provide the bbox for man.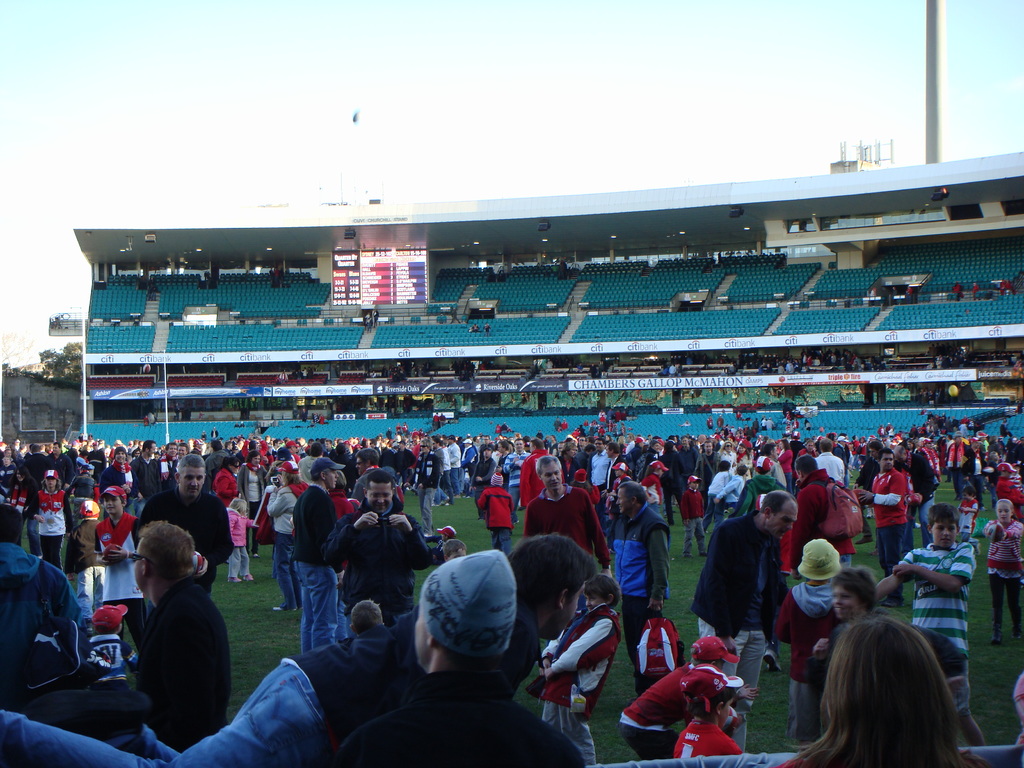
box(908, 424, 920, 434).
